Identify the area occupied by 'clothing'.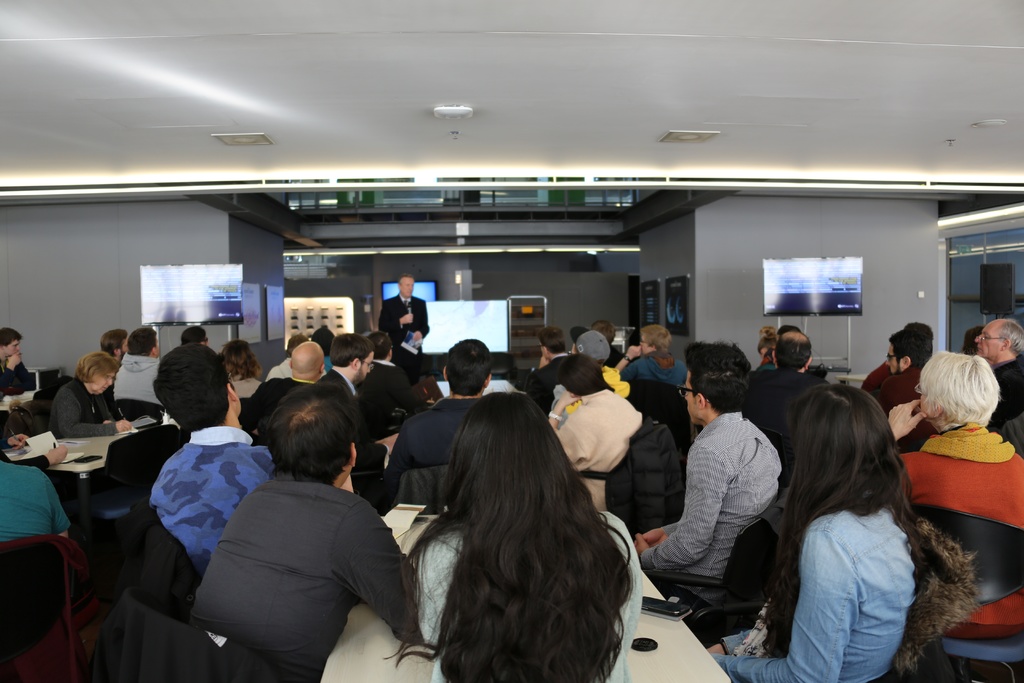
Area: l=0, t=452, r=72, b=546.
